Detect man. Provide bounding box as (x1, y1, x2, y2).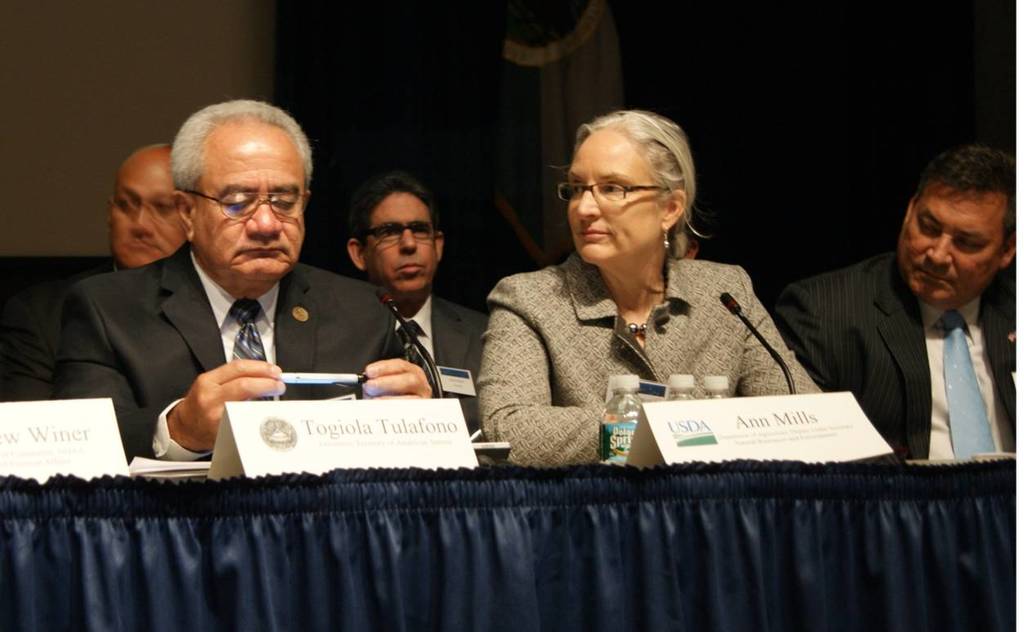
(767, 153, 1023, 471).
